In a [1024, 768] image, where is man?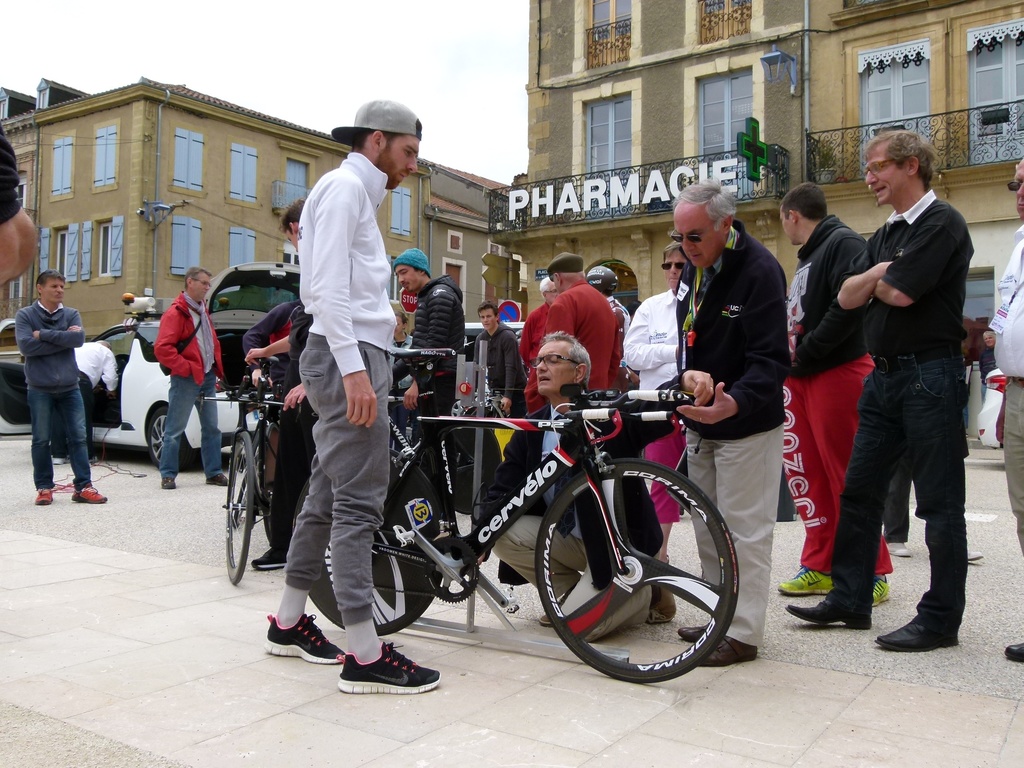
bbox=(255, 94, 441, 699).
